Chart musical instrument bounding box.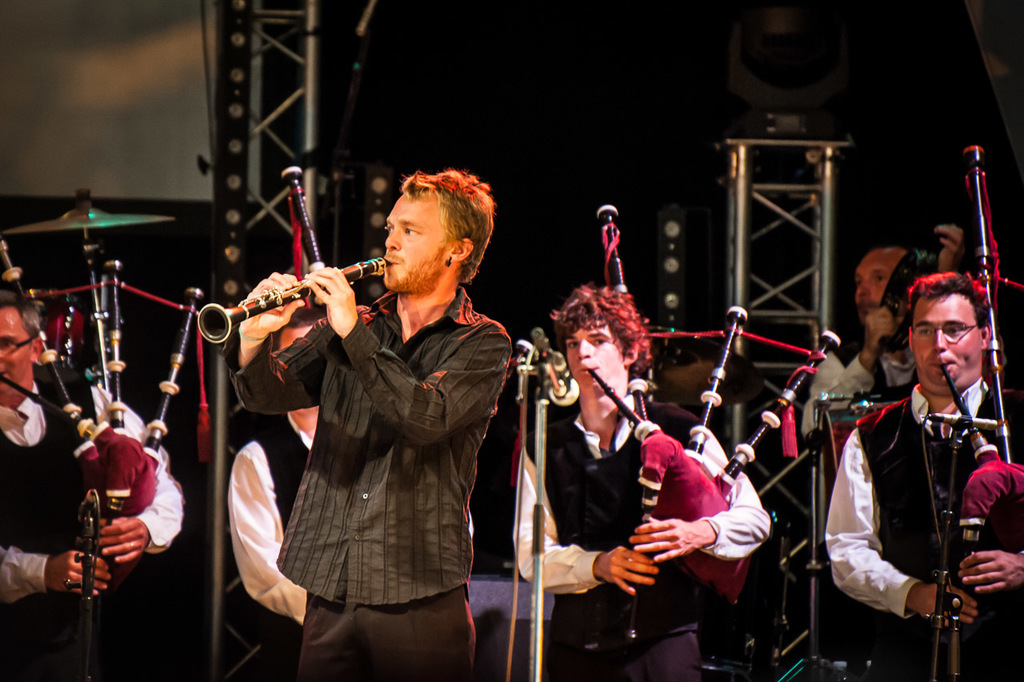
Charted: box(866, 243, 930, 366).
